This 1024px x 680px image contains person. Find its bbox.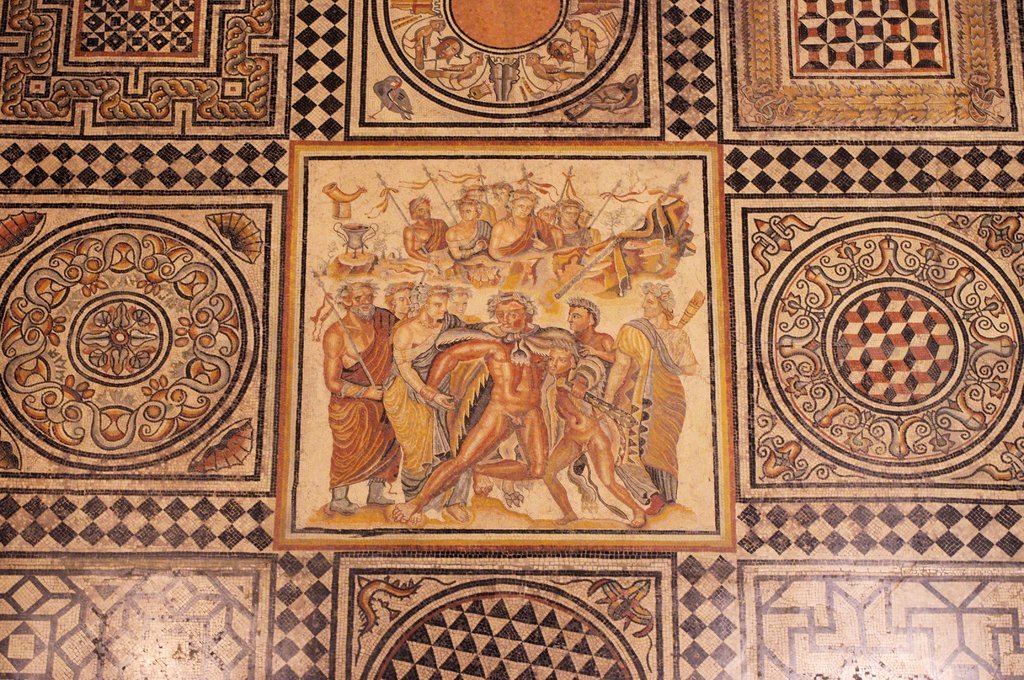
region(379, 288, 552, 522).
